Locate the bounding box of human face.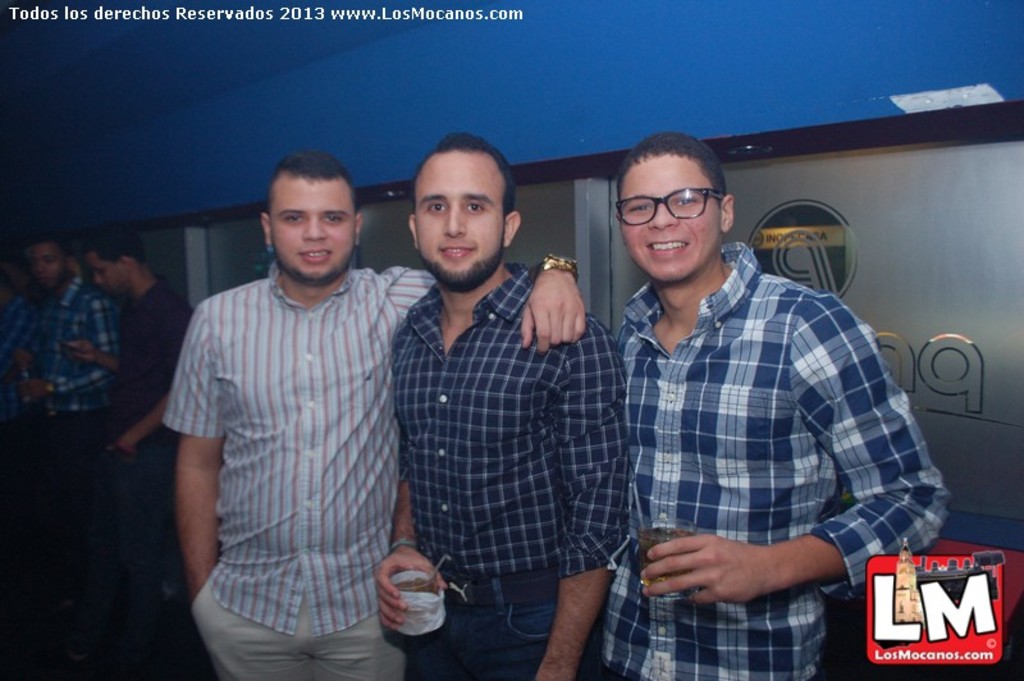
Bounding box: l=620, t=159, r=721, b=288.
